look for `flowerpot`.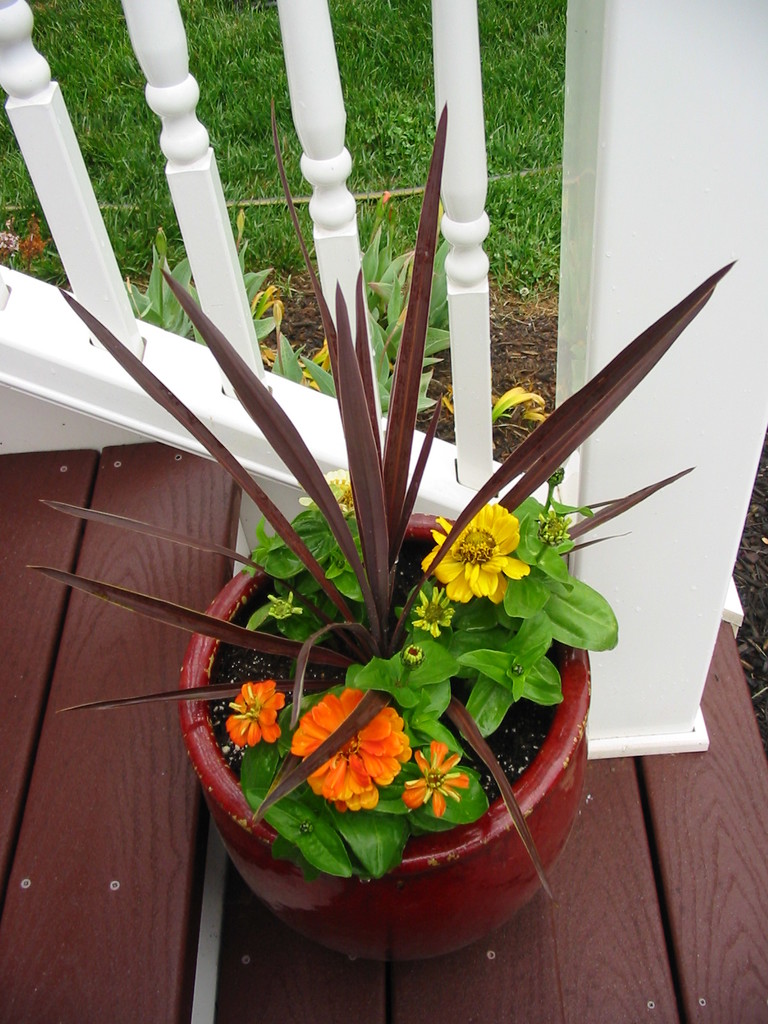
Found: [178, 512, 591, 961].
